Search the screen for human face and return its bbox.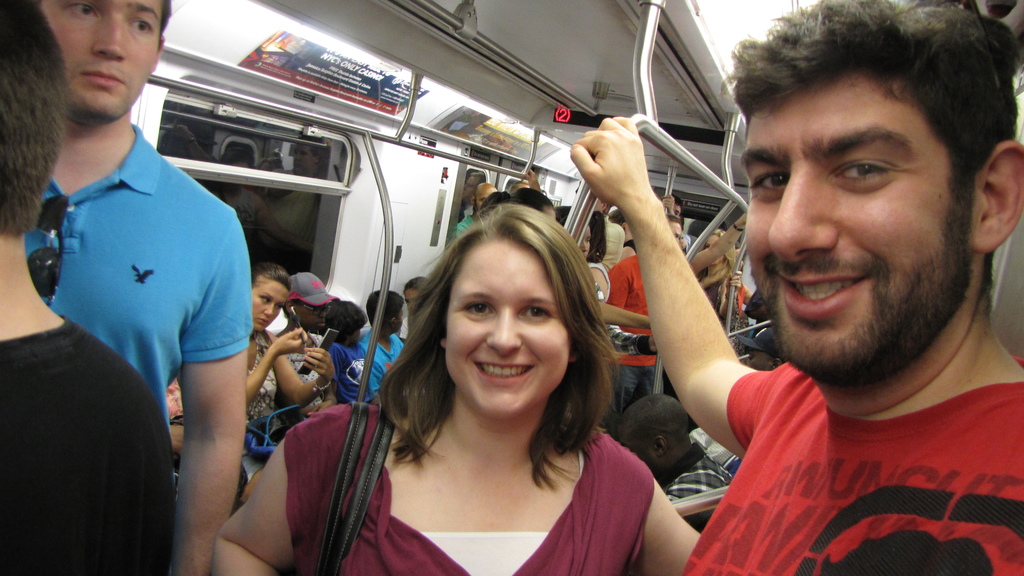
Found: [581, 230, 591, 260].
